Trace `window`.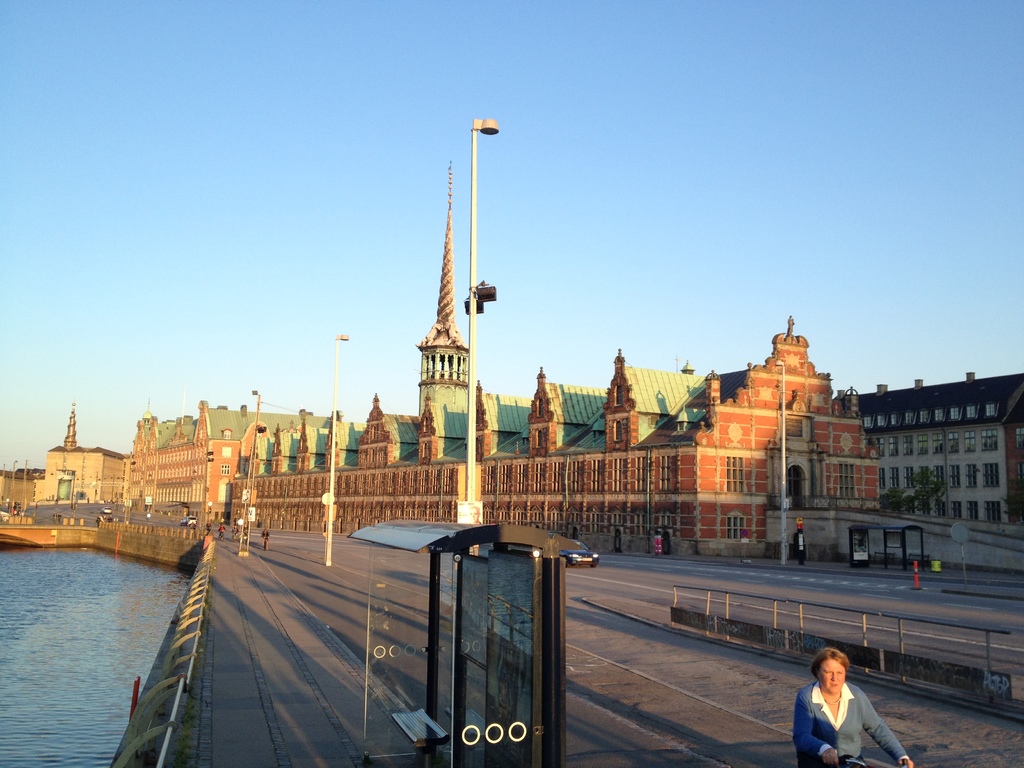
Traced to (950,462,958,487).
